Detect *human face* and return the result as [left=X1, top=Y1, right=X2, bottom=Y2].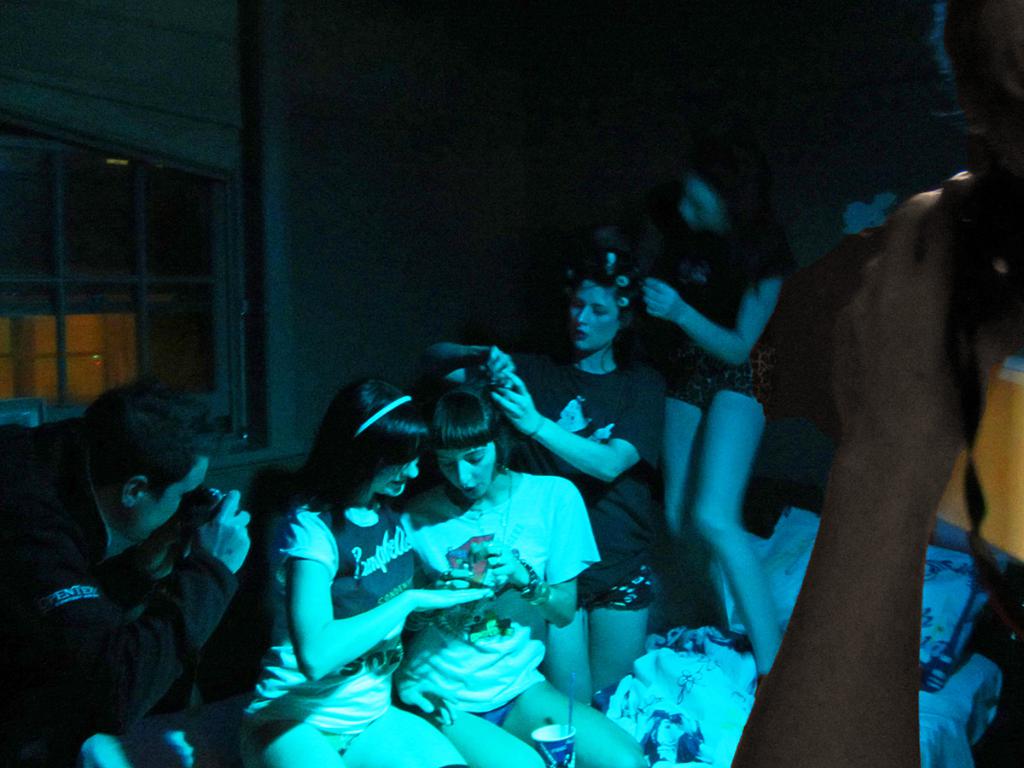
[left=570, top=283, right=620, bottom=352].
